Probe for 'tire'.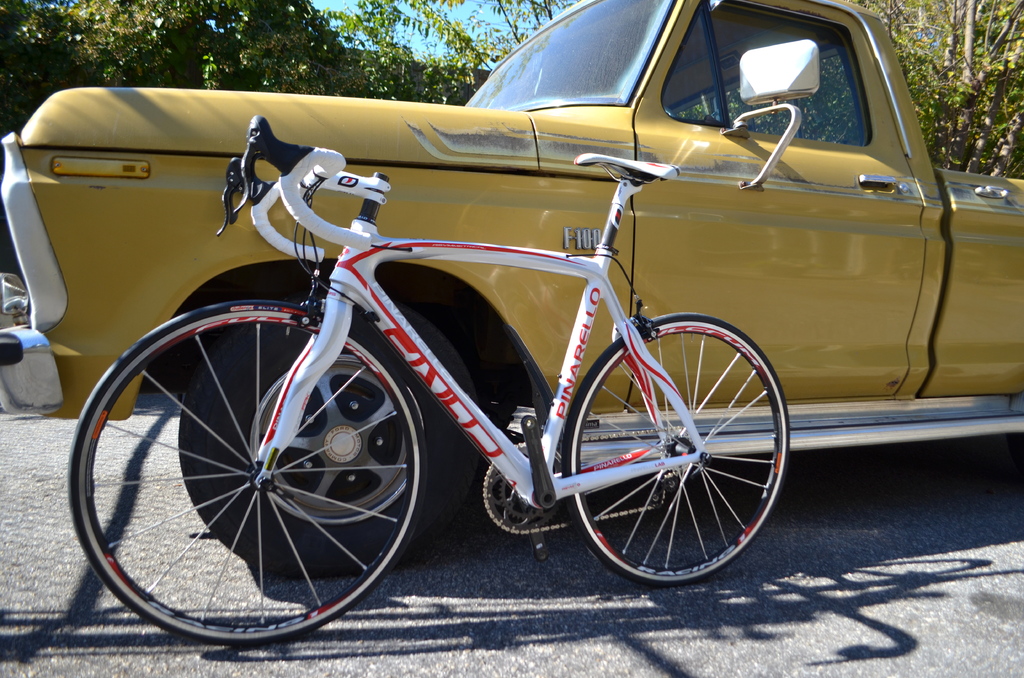
Probe result: [88, 292, 417, 639].
